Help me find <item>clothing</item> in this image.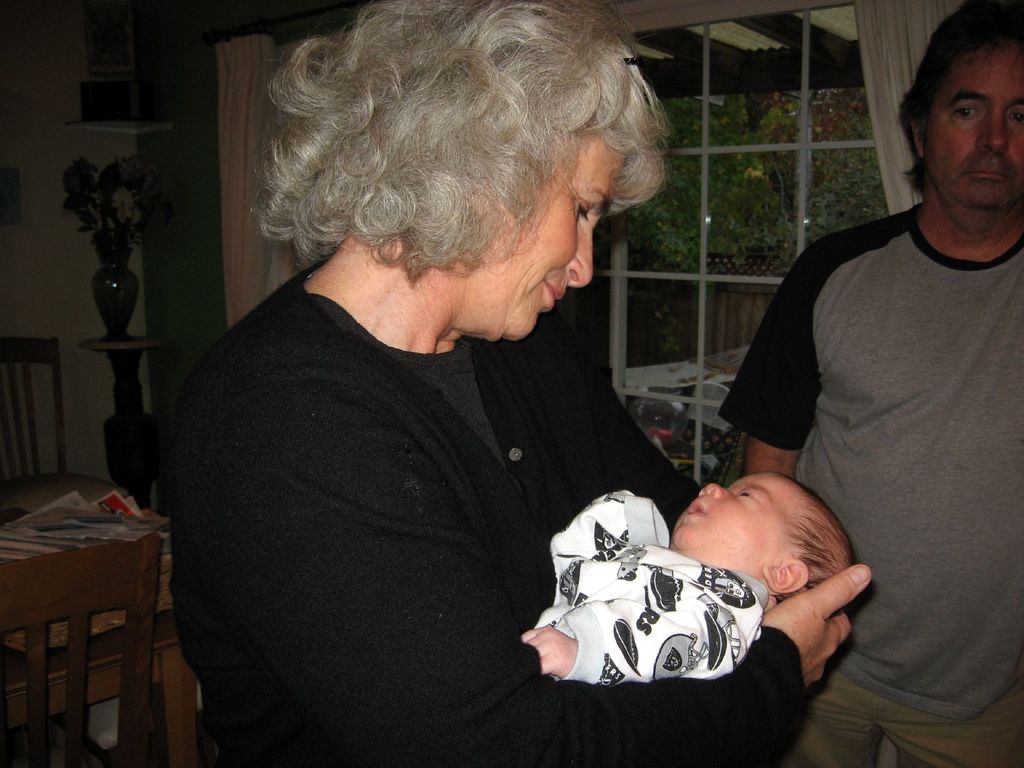
Found it: x1=522, y1=490, x2=778, y2=680.
